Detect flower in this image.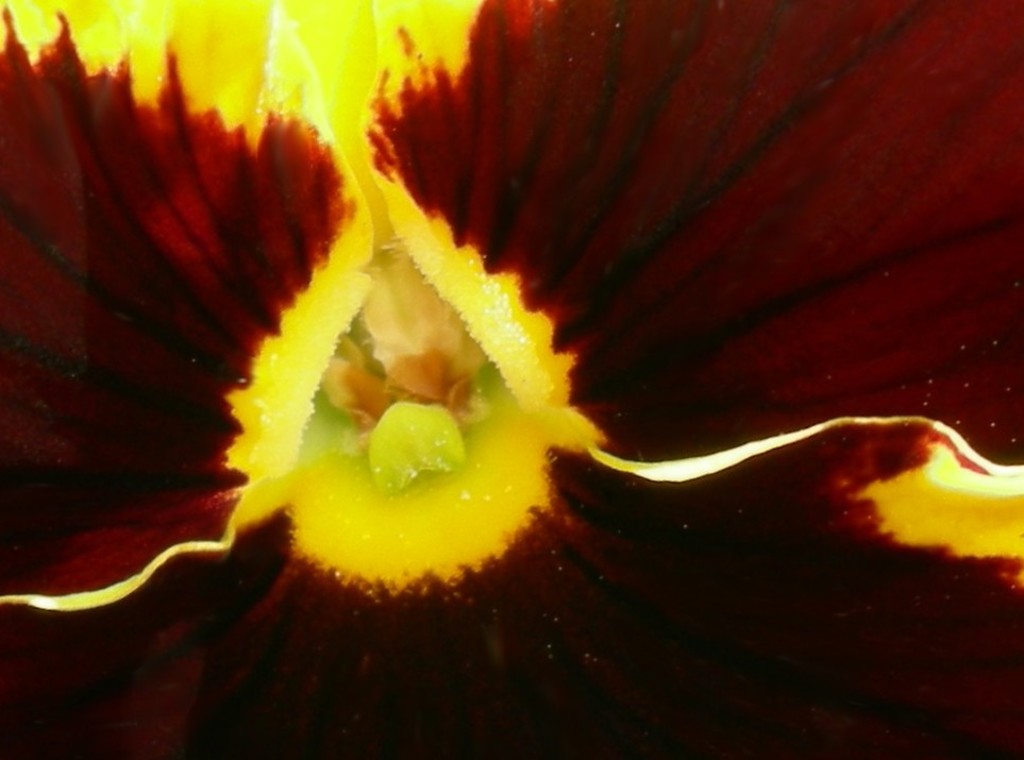
Detection: (19, 0, 949, 656).
